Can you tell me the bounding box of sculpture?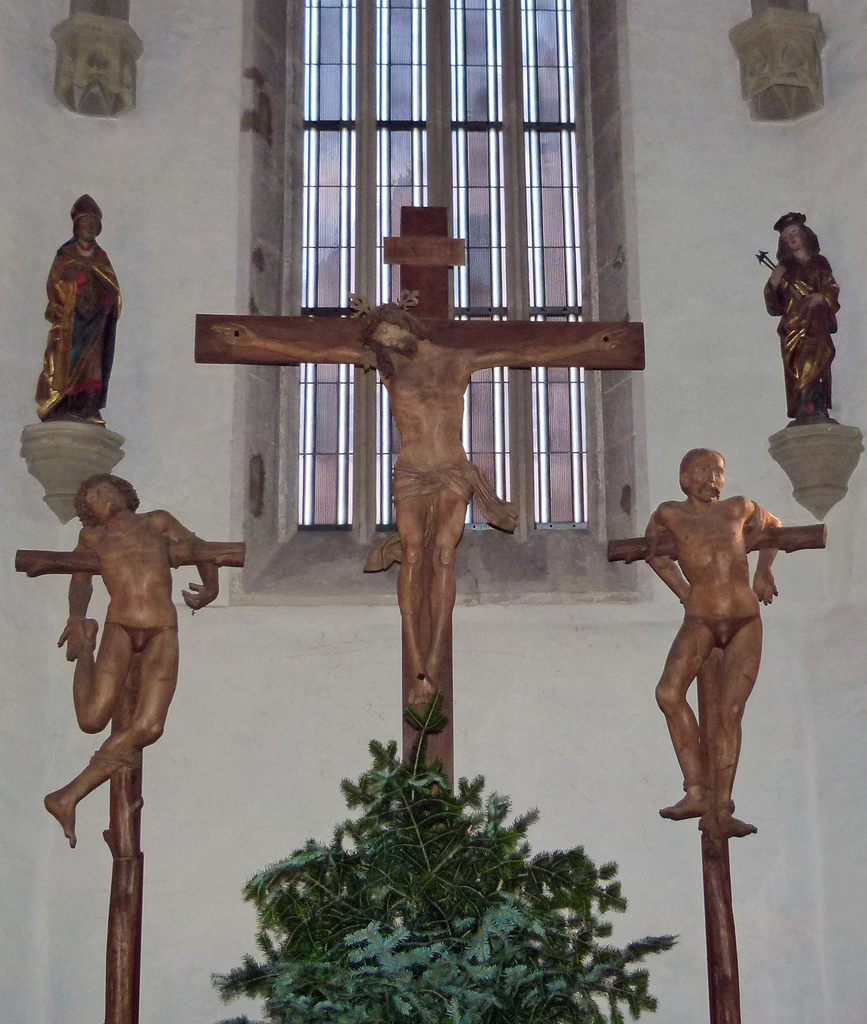
detection(192, 209, 647, 825).
